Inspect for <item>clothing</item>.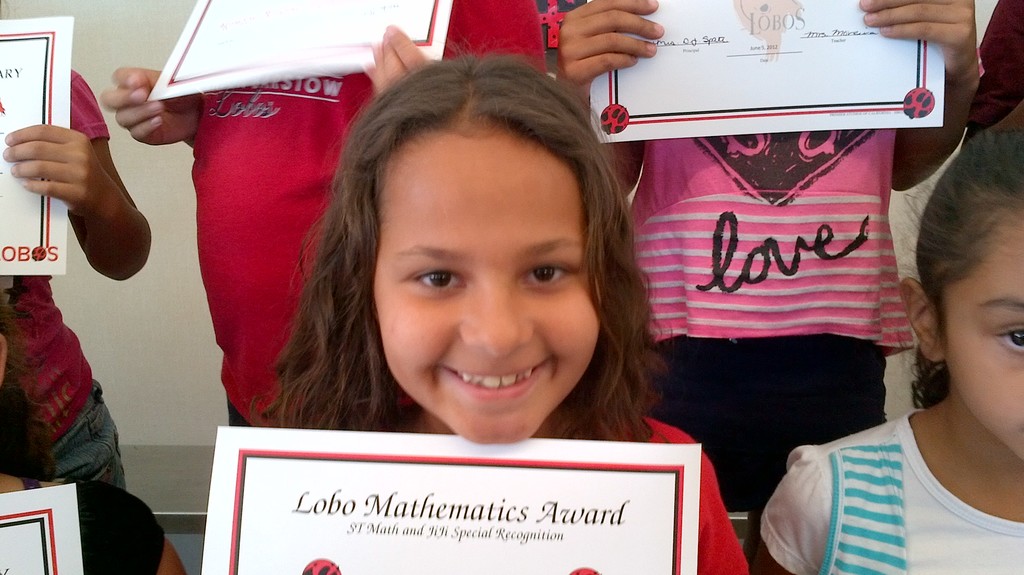
Inspection: <bbox>757, 400, 1023, 574</bbox>.
